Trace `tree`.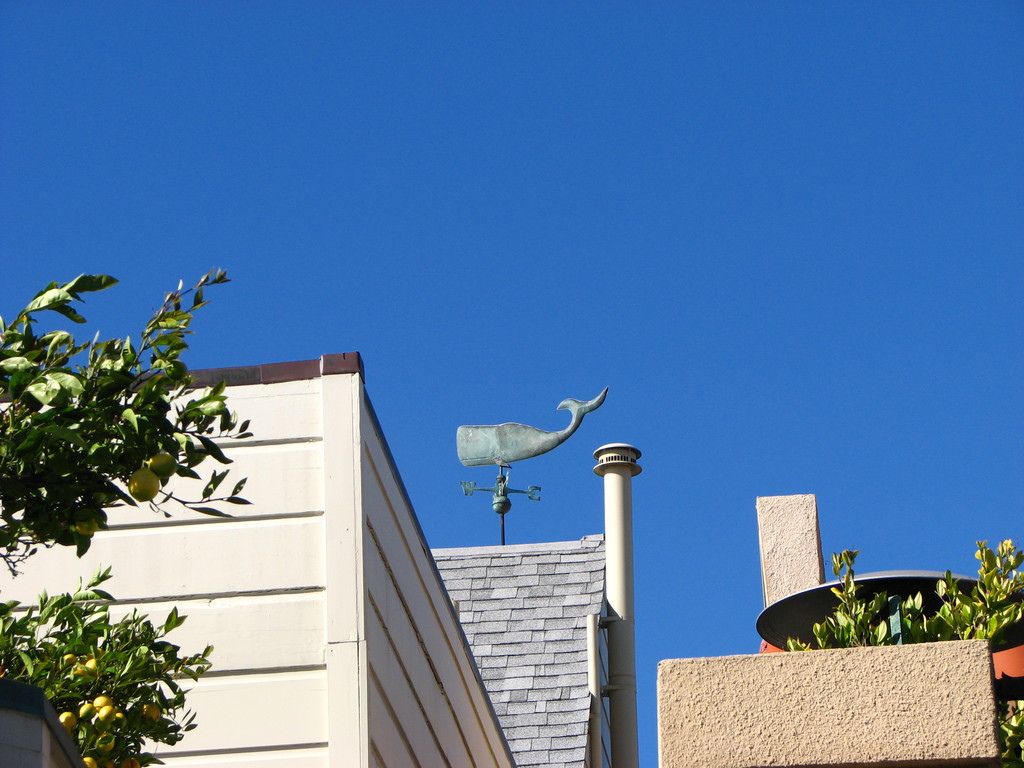
Traced to {"left": 0, "top": 264, "right": 253, "bottom": 767}.
